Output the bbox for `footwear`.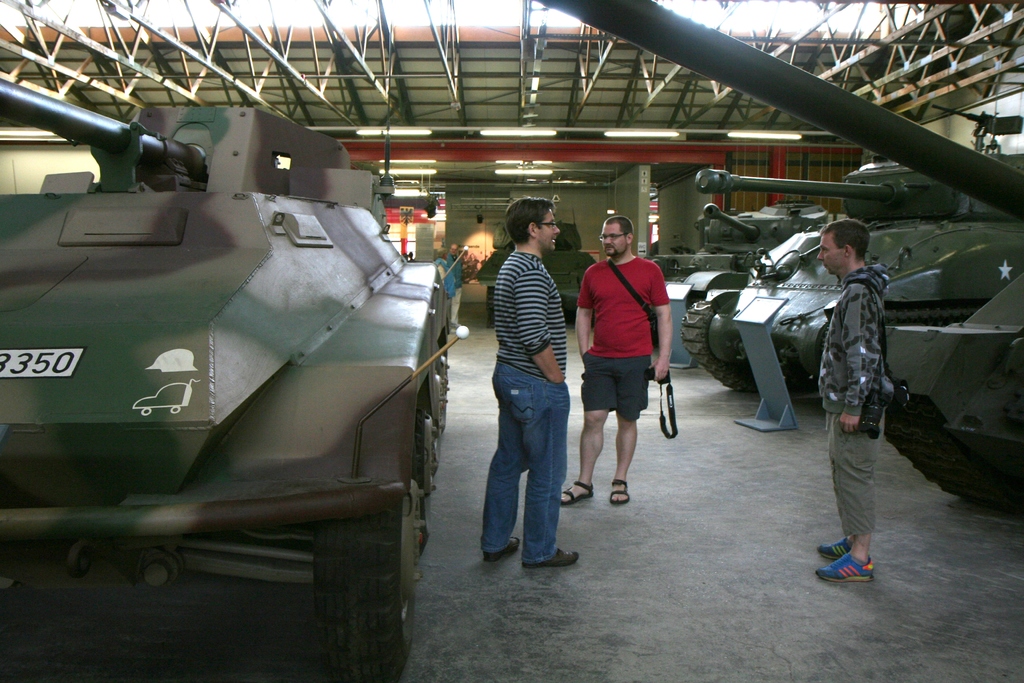
817, 527, 849, 554.
